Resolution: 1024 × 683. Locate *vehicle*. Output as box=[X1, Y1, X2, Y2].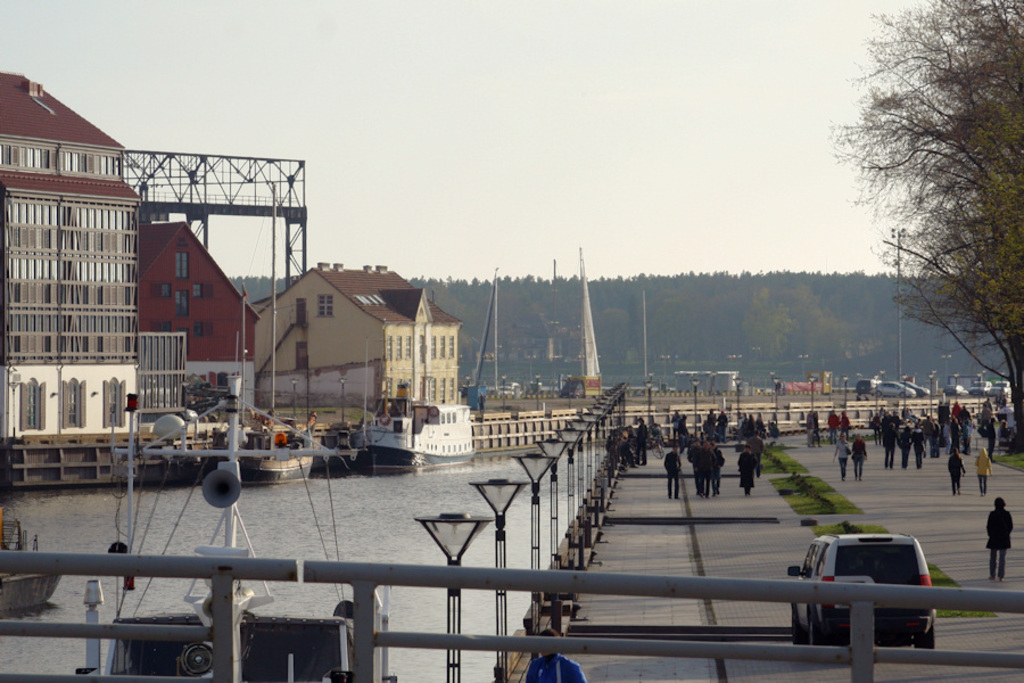
box=[0, 562, 68, 614].
